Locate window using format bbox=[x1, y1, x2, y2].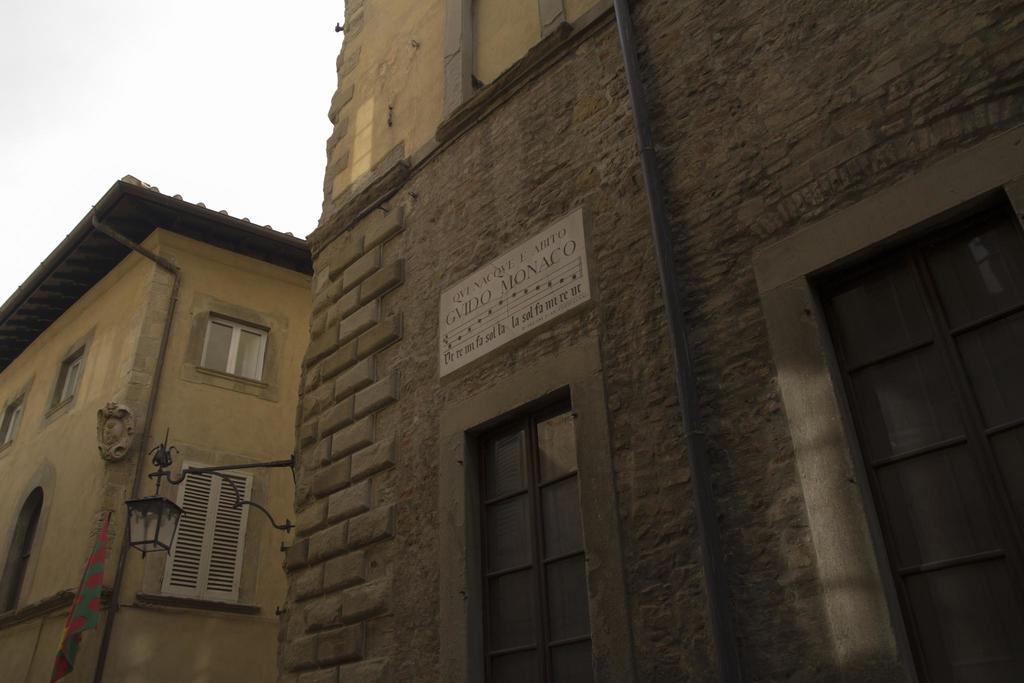
bbox=[58, 347, 84, 409].
